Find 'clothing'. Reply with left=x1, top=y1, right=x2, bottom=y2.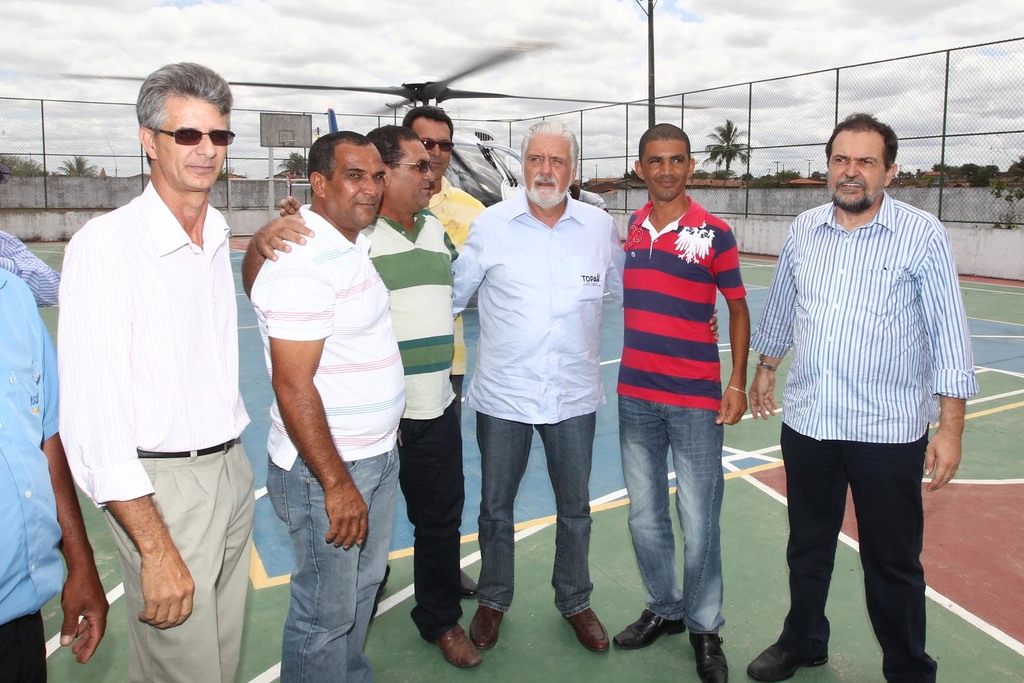
left=756, top=140, right=973, bottom=608.
